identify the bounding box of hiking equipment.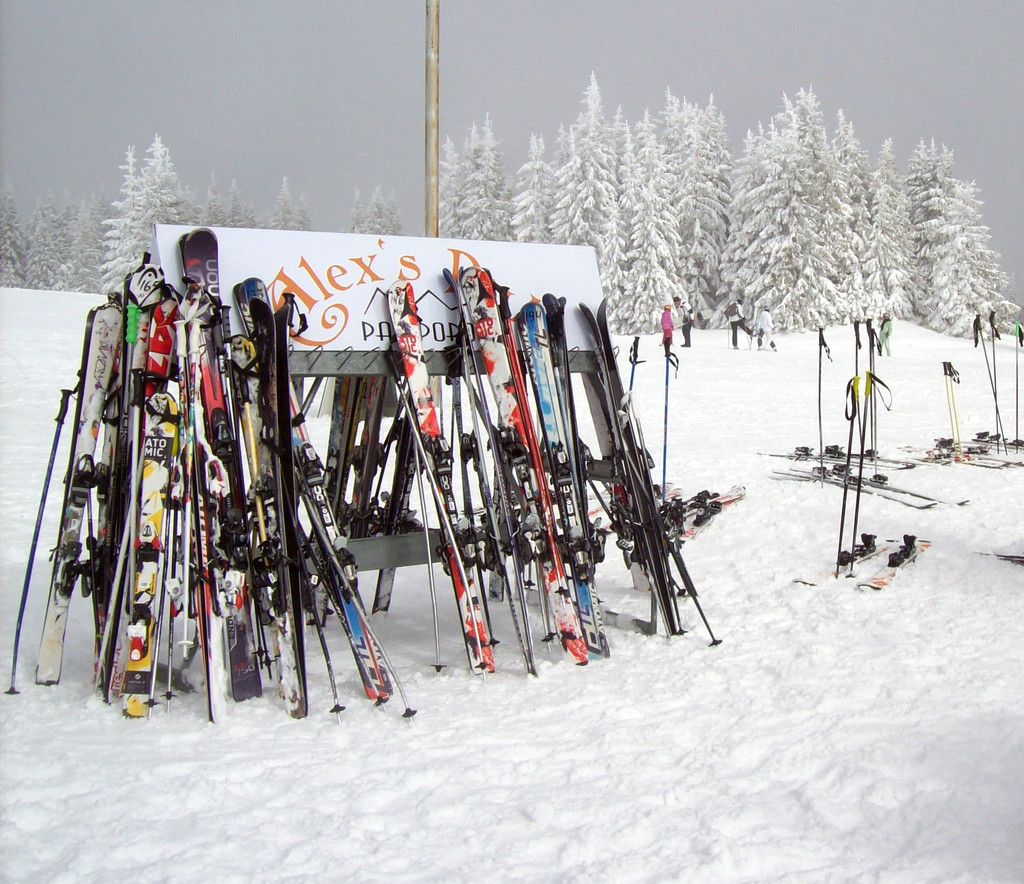
left=986, top=310, right=1003, bottom=457.
